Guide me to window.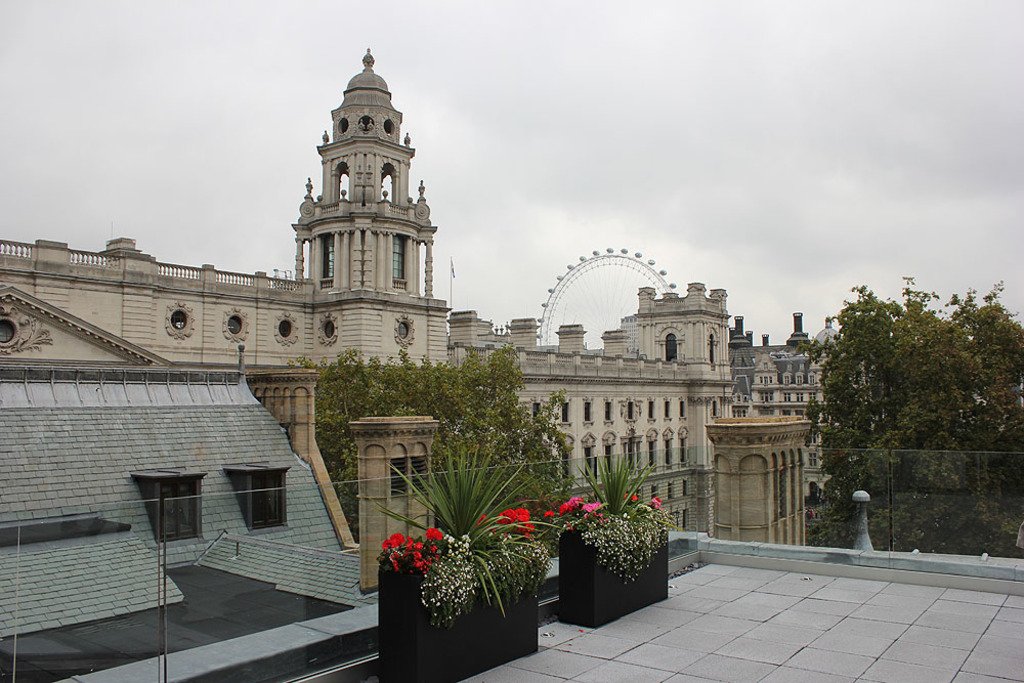
Guidance: (784,377,791,389).
